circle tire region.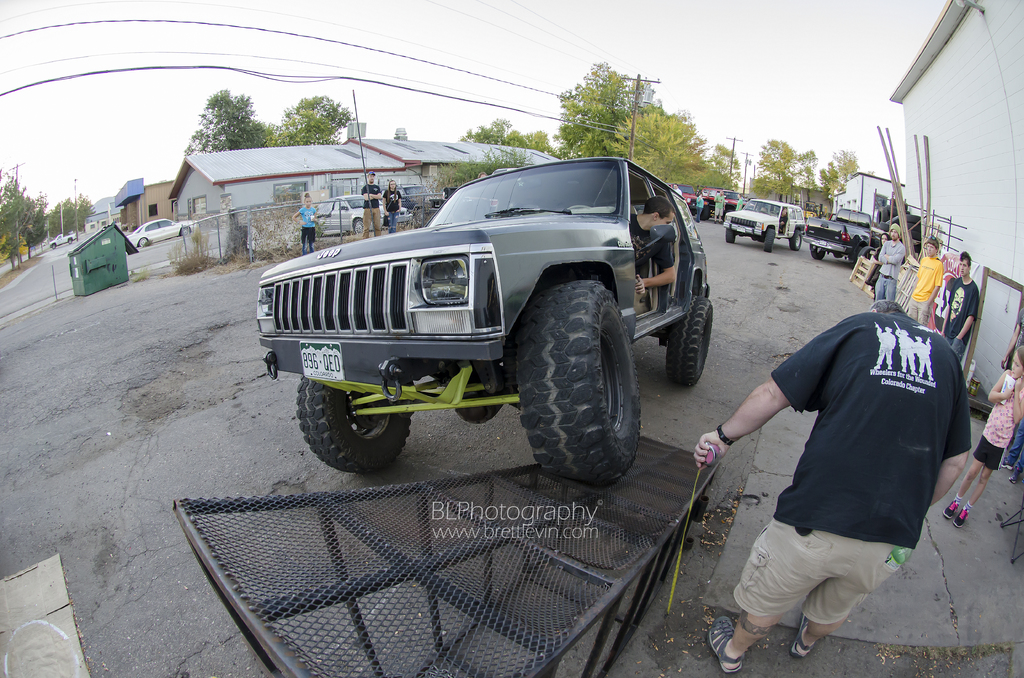
Region: bbox=(352, 219, 366, 238).
